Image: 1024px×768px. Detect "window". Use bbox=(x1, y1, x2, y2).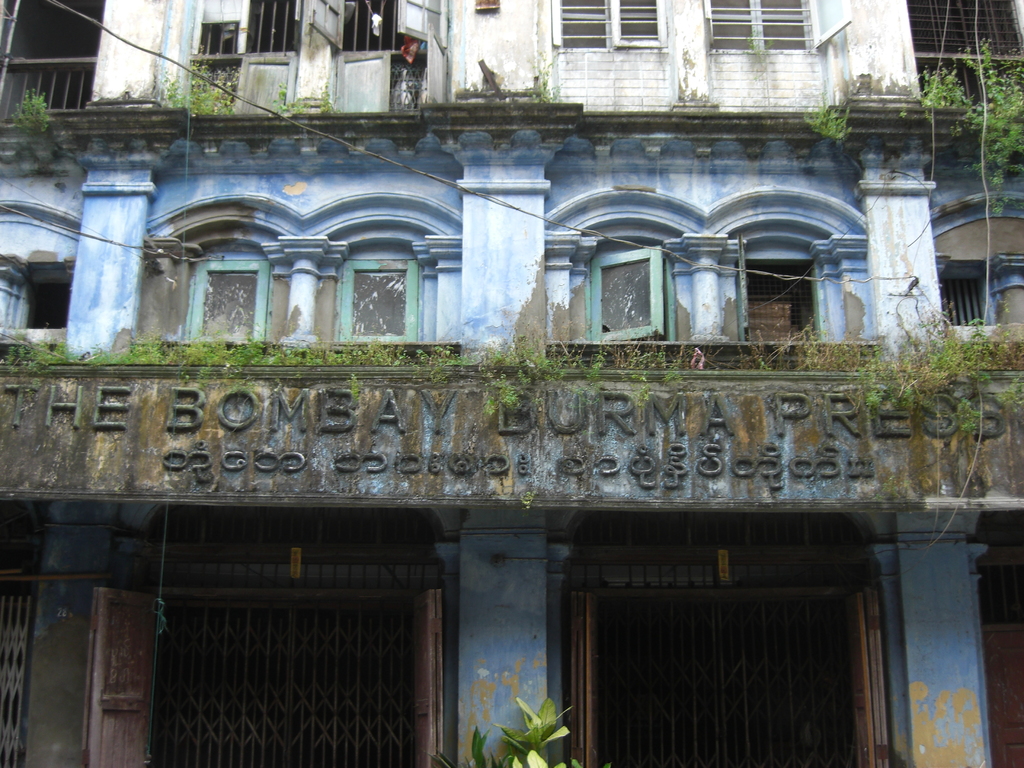
bbox=(732, 257, 816, 339).
